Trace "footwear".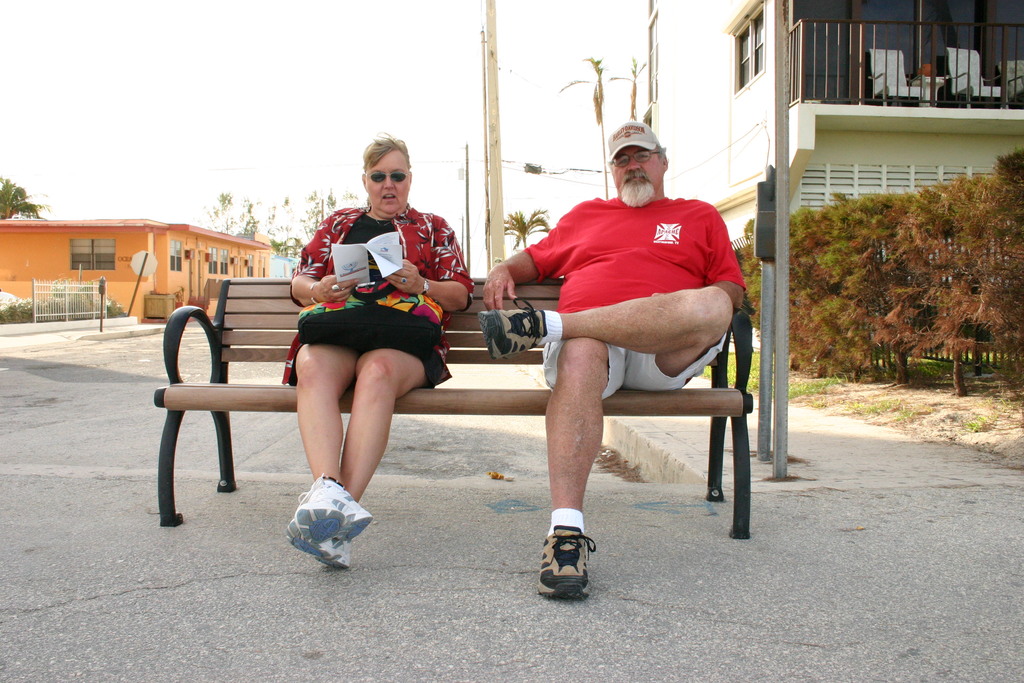
Traced to 476, 295, 547, 361.
